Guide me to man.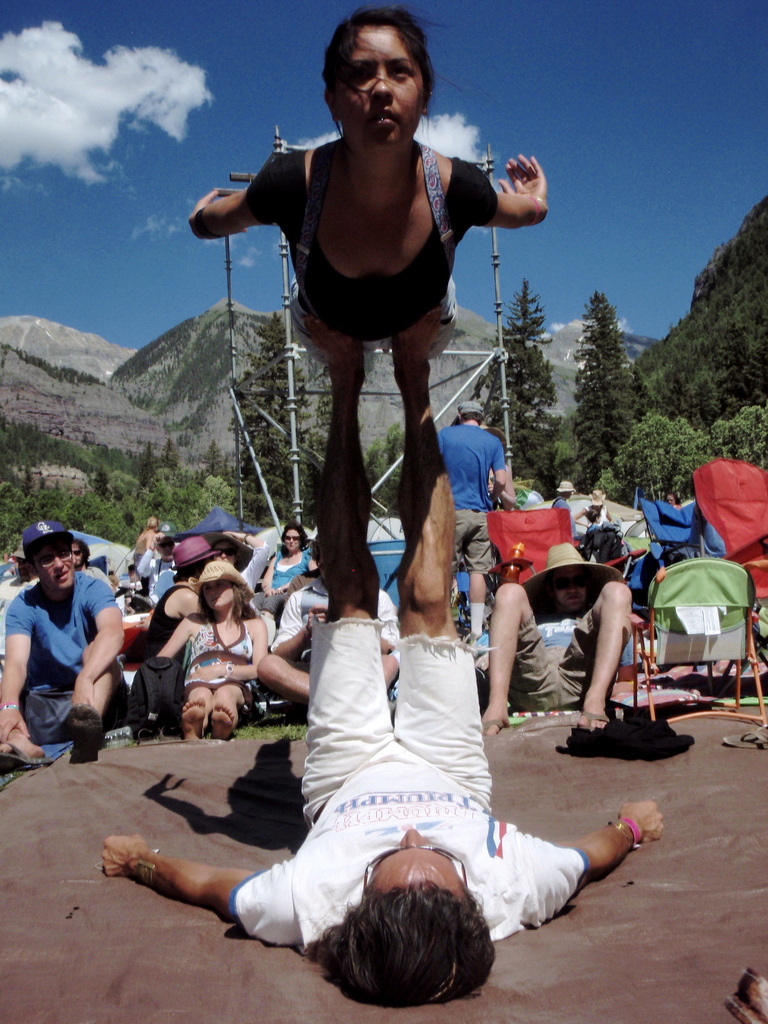
Guidance: (left=480, top=527, right=627, bottom=737).
